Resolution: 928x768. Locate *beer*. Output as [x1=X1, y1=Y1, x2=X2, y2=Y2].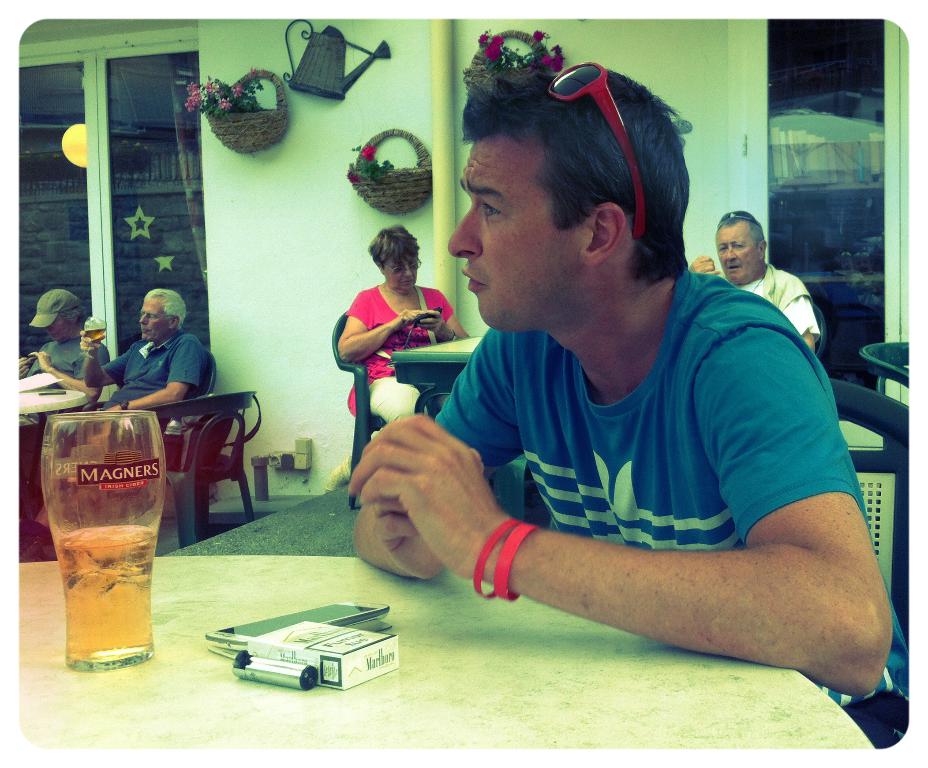
[x1=33, y1=405, x2=164, y2=670].
